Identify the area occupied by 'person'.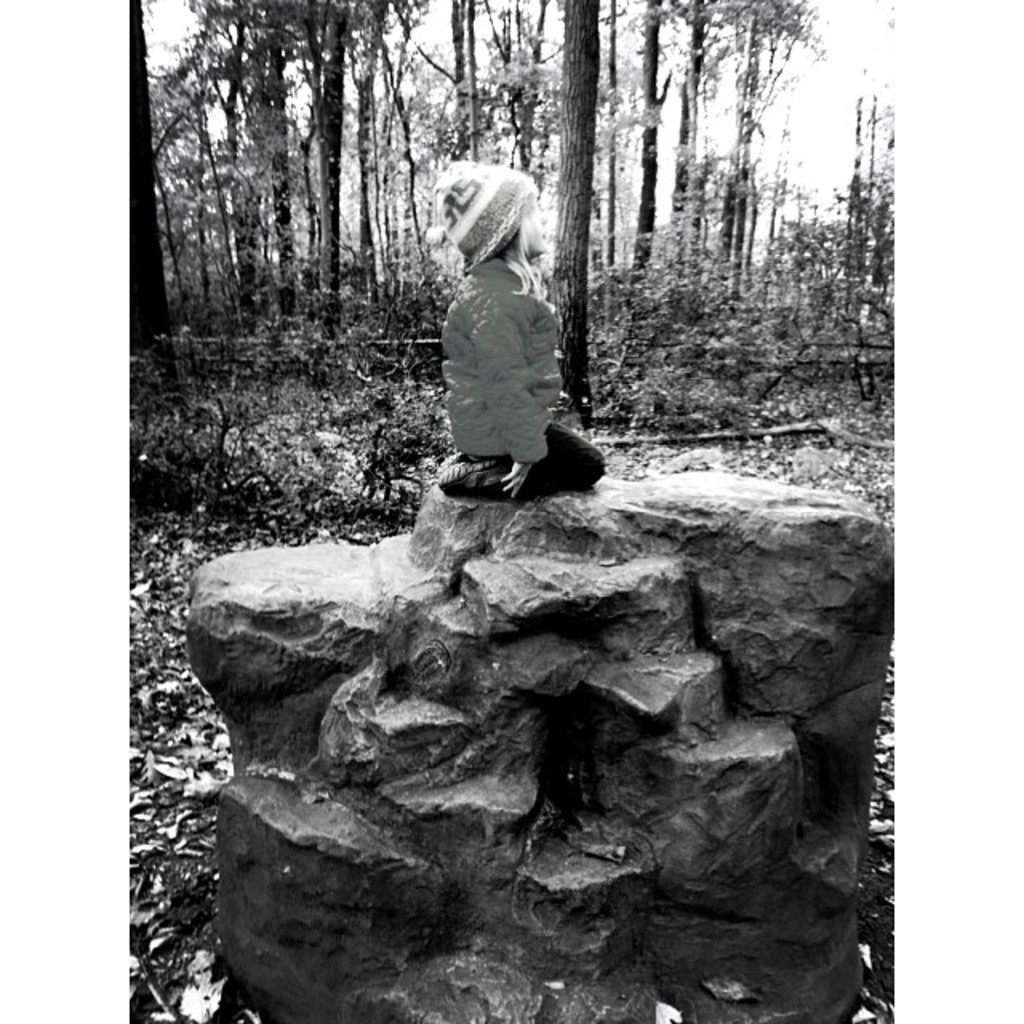
Area: (x1=440, y1=162, x2=608, y2=498).
